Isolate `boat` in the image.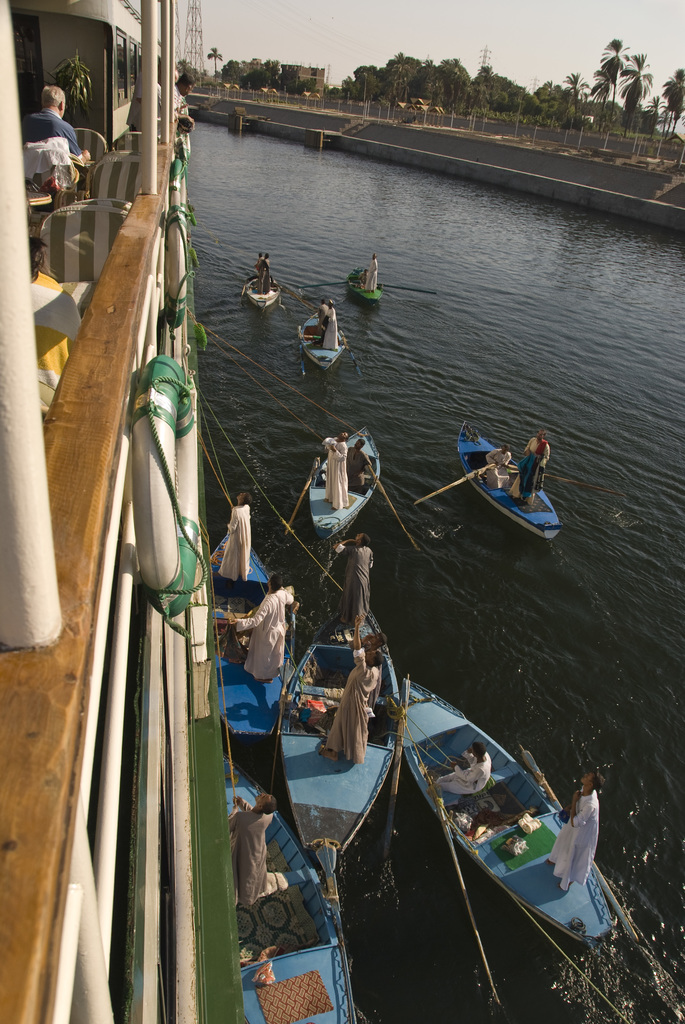
Isolated region: BBox(233, 750, 354, 1023).
